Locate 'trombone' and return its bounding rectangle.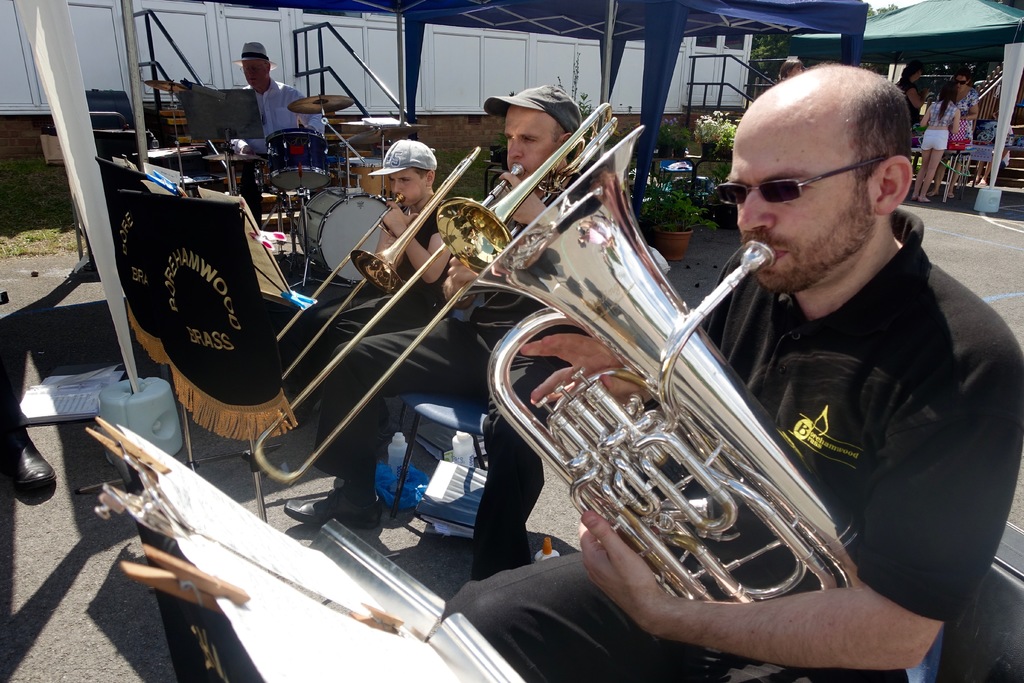
locate(275, 145, 483, 383).
